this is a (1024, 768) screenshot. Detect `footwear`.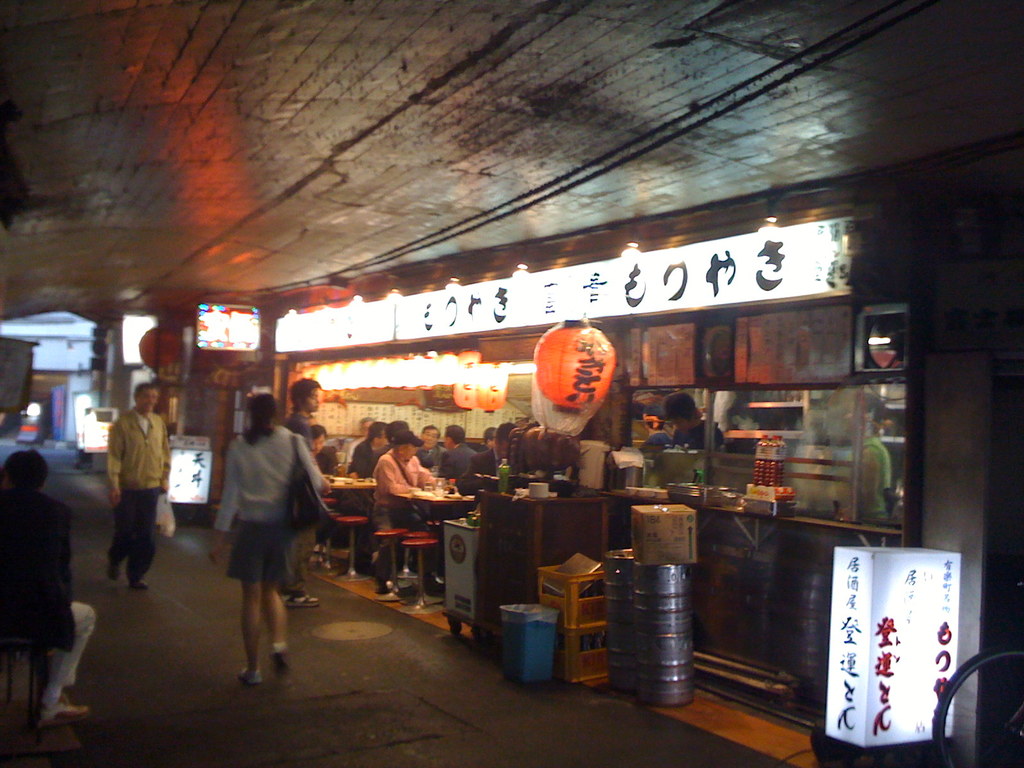
Rect(129, 579, 150, 590).
